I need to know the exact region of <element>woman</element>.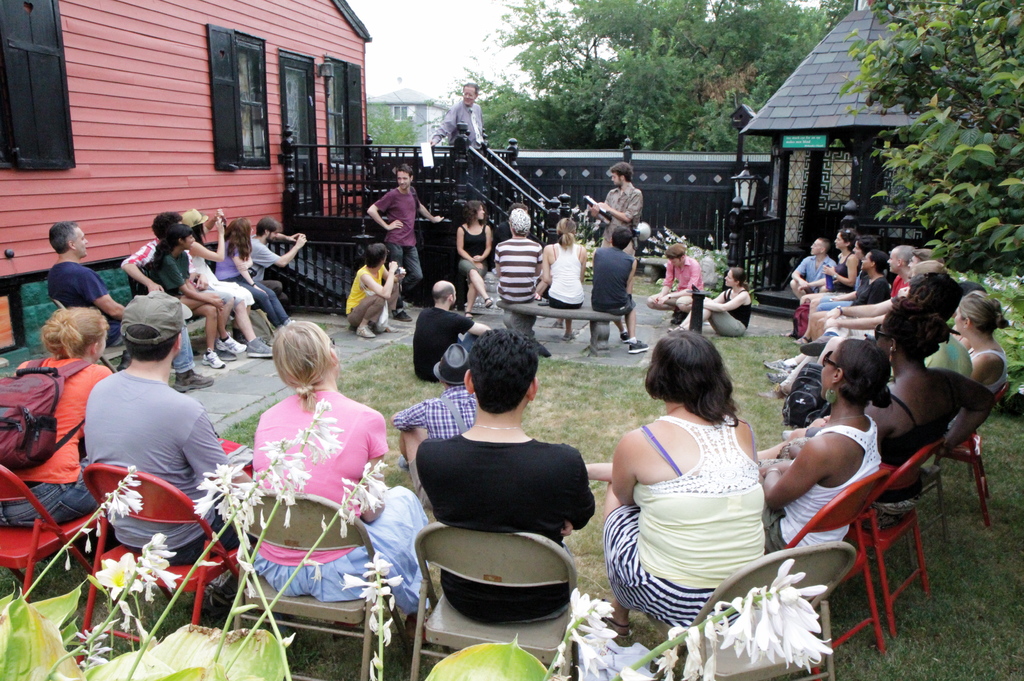
Region: crop(221, 226, 286, 335).
